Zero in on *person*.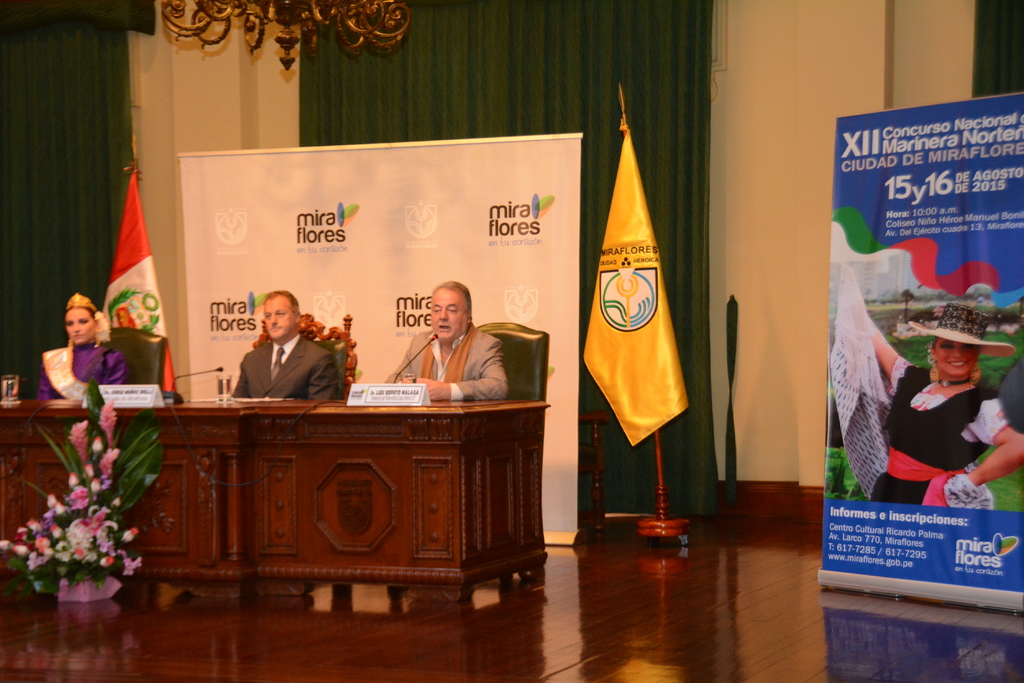
Zeroed in: (x1=381, y1=281, x2=513, y2=402).
